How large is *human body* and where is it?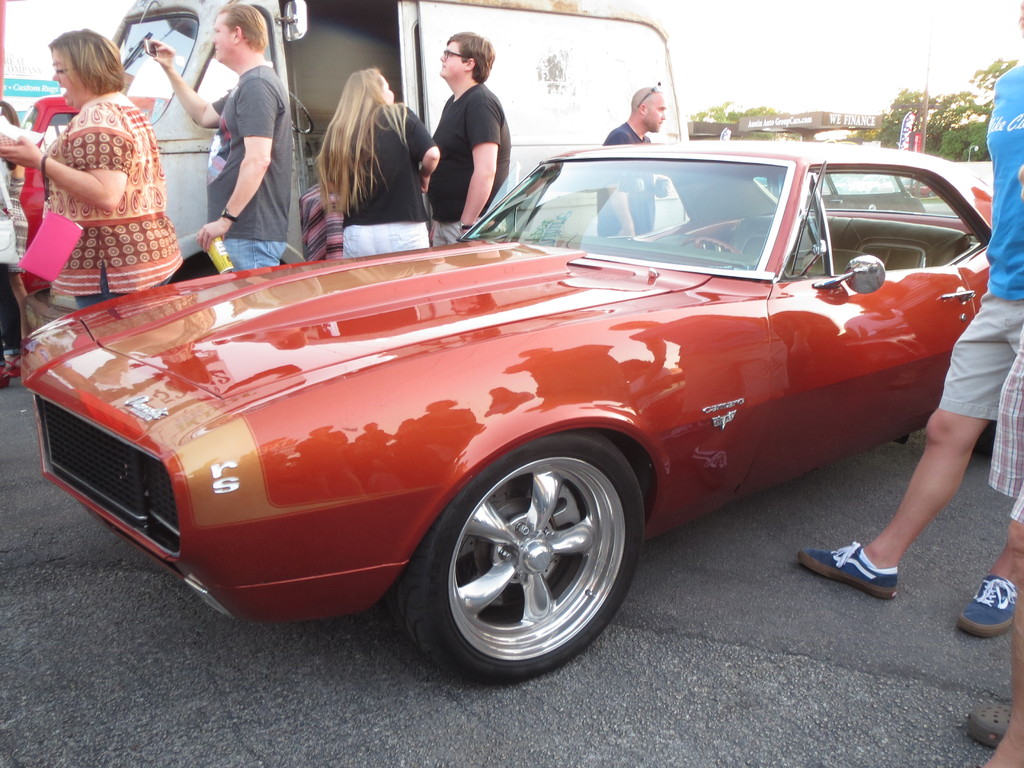
Bounding box: [left=316, top=70, right=441, bottom=270].
